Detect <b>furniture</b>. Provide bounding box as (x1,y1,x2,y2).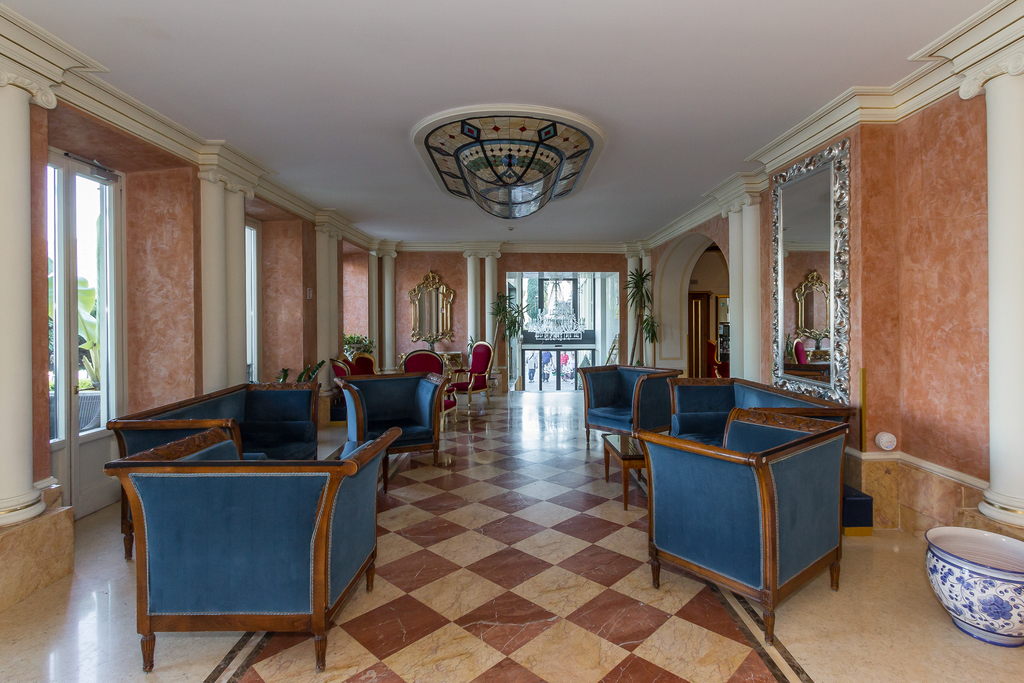
(601,436,646,506).
